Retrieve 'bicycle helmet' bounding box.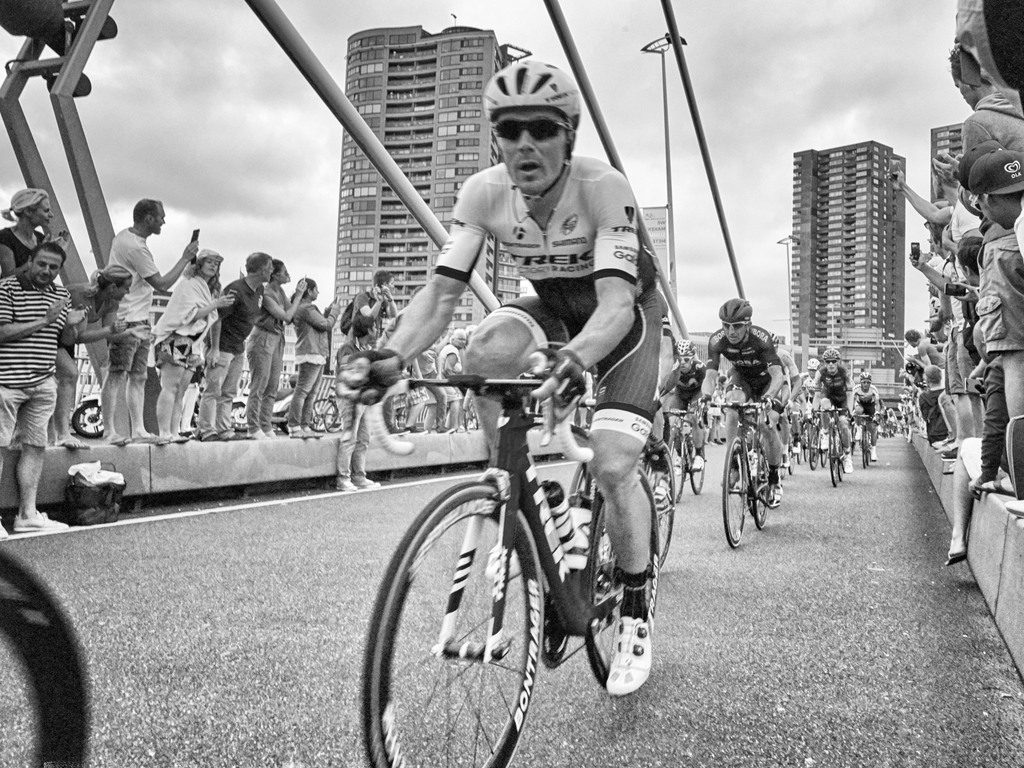
Bounding box: {"left": 478, "top": 58, "right": 575, "bottom": 120}.
